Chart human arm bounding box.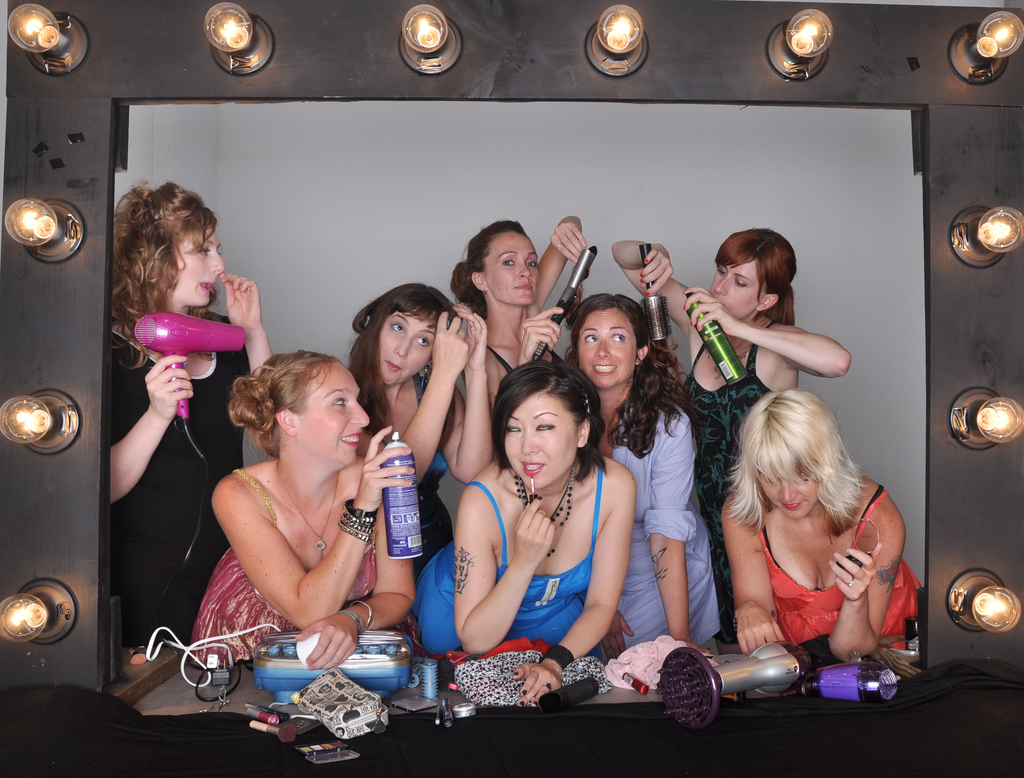
Charted: 453 307 499 483.
